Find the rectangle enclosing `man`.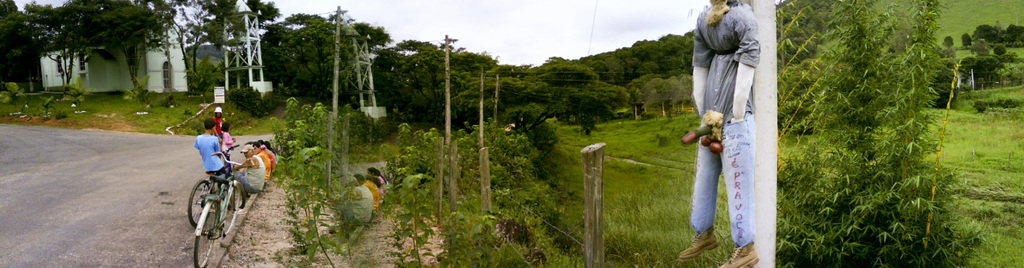
[left=234, top=141, right=266, bottom=194].
